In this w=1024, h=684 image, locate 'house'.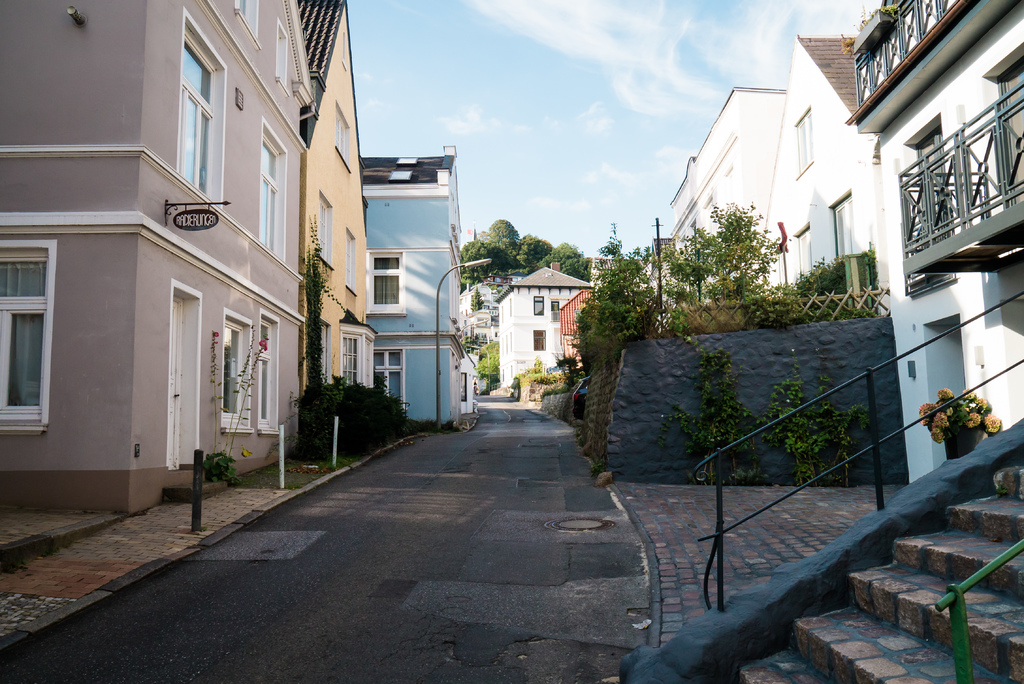
Bounding box: {"x1": 0, "y1": 3, "x2": 309, "y2": 518}.
